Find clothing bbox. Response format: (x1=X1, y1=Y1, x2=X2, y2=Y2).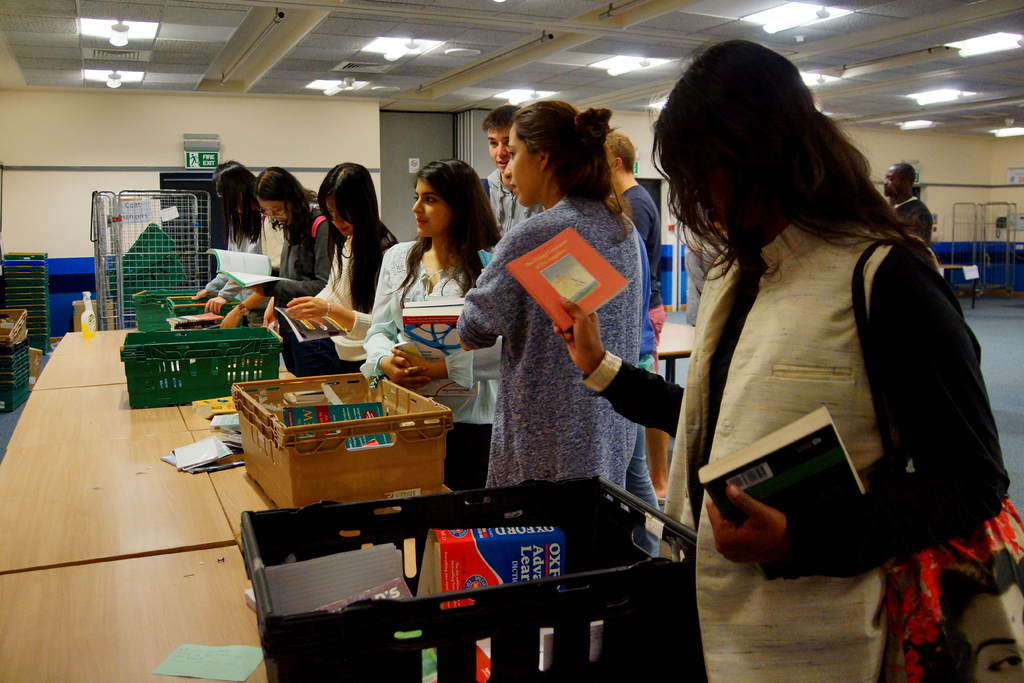
(x1=588, y1=209, x2=1002, y2=682).
